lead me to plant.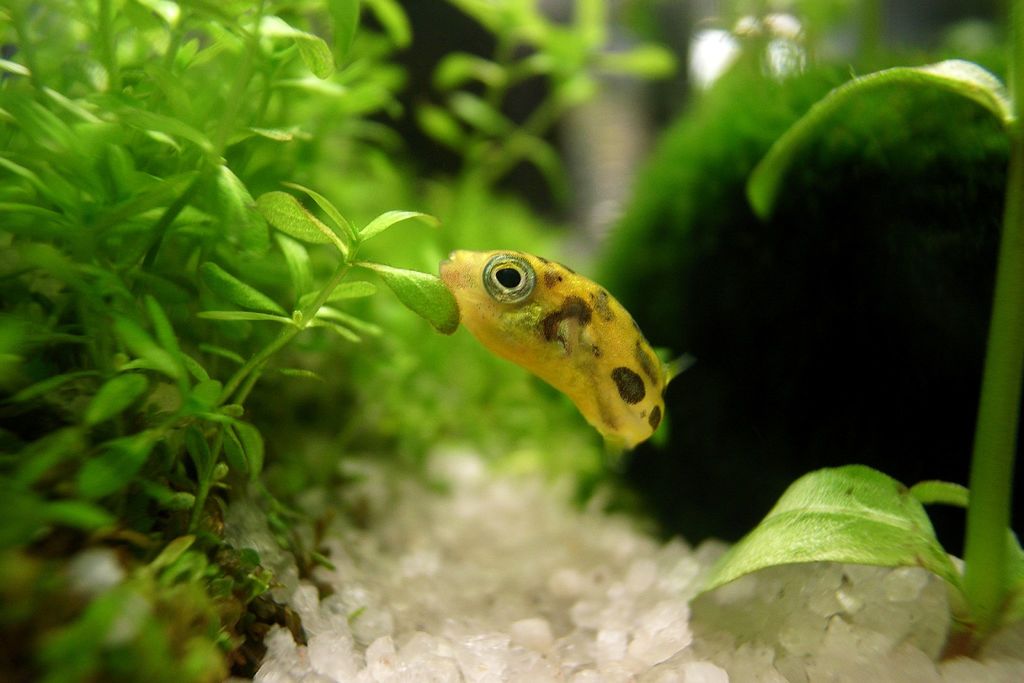
Lead to 29,81,938,642.
